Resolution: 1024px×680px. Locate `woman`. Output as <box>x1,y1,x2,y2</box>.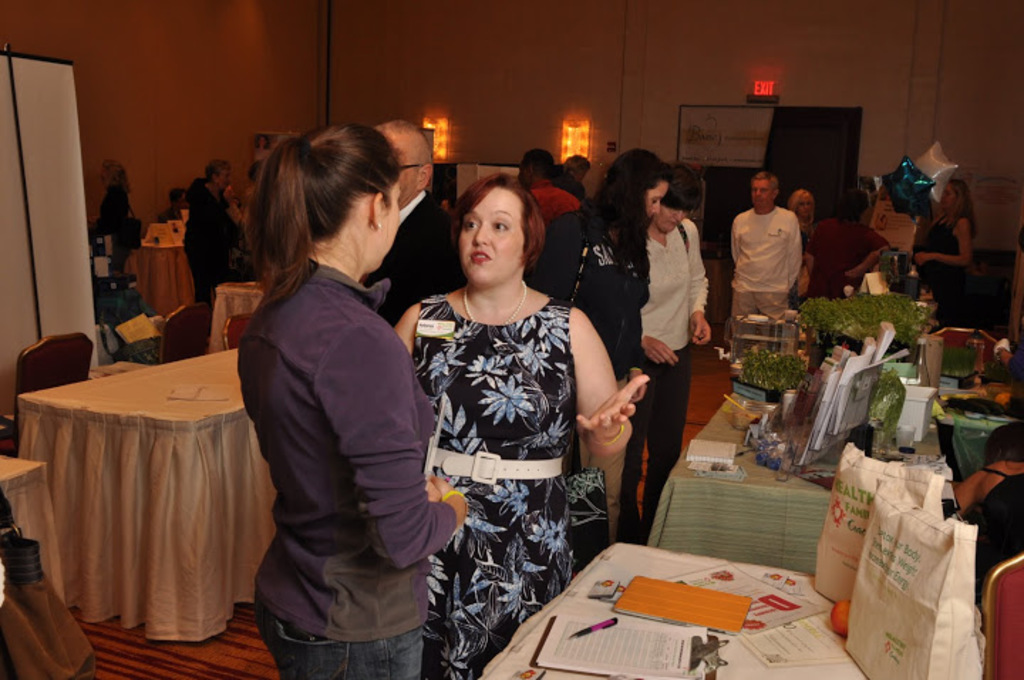
<box>954,424,1023,583</box>.
